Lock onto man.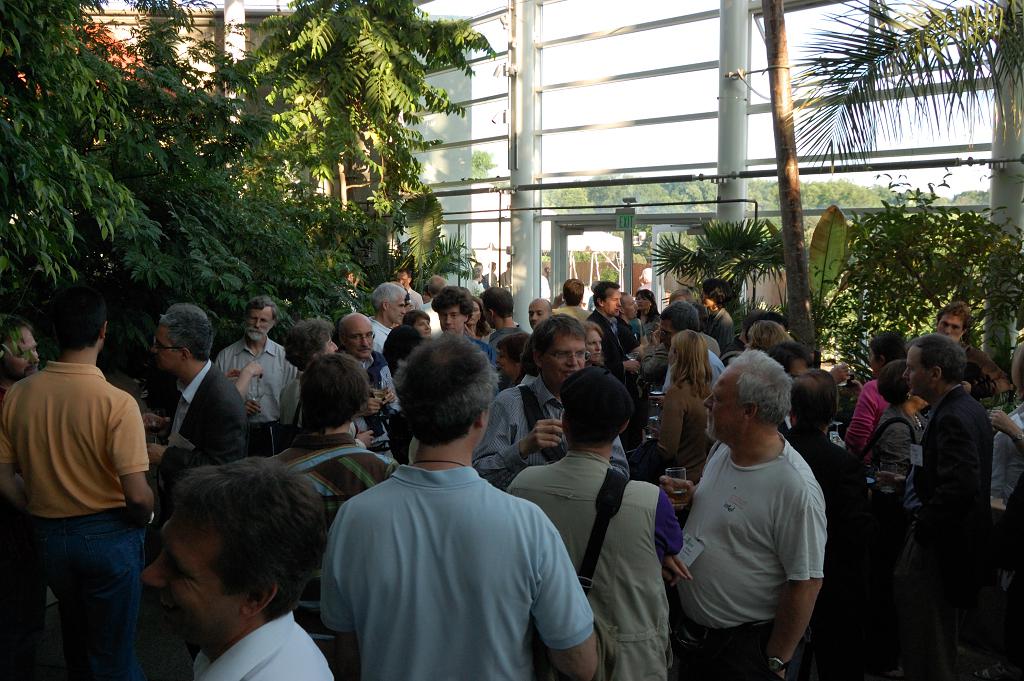
Locked: <region>14, 276, 173, 678</region>.
